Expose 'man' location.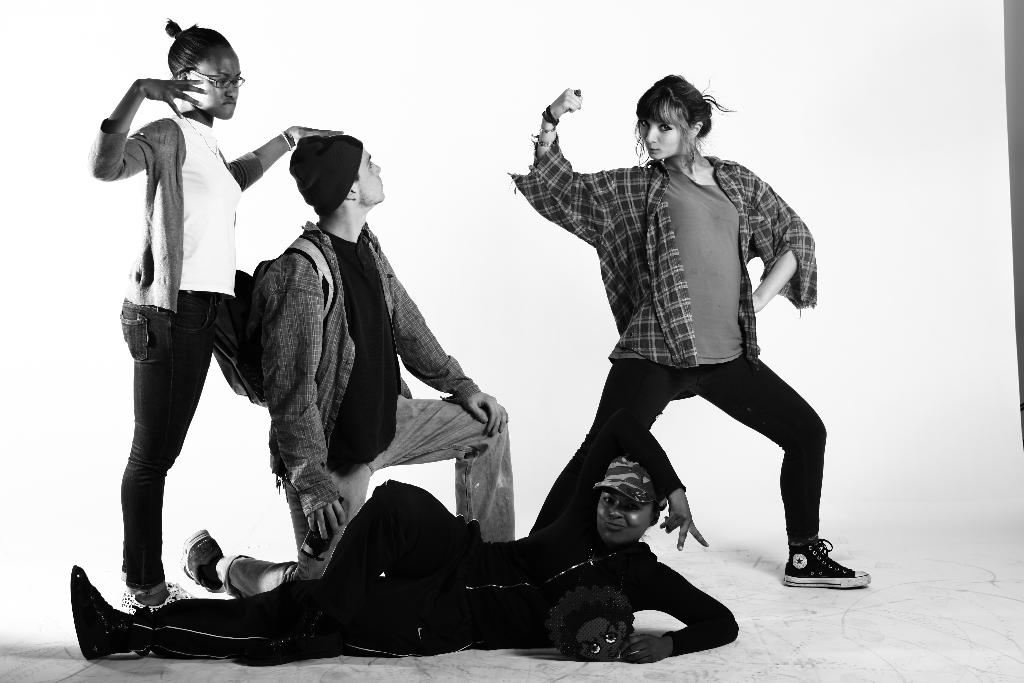
Exposed at 175/133/515/597.
